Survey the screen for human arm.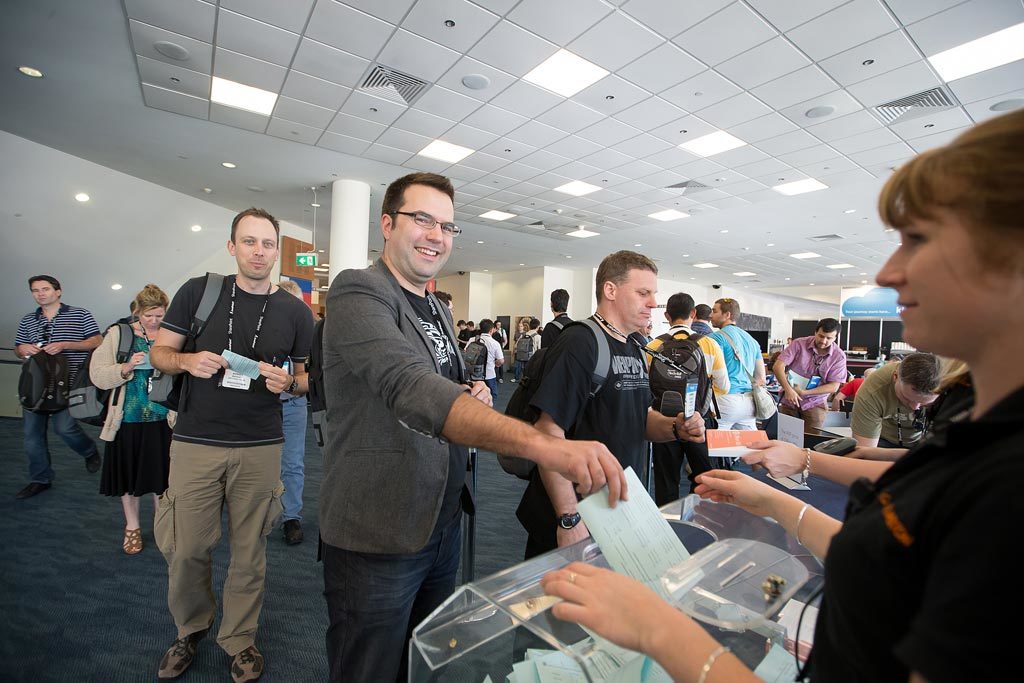
Survey found: [690,459,837,576].
